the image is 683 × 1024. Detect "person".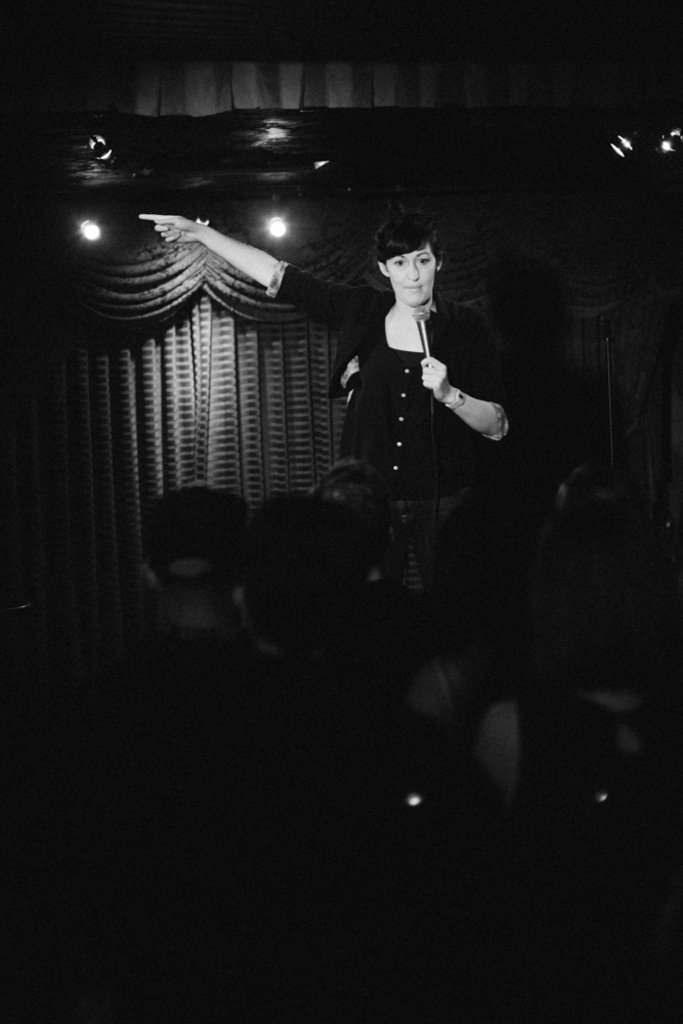
Detection: bbox=[134, 184, 524, 604].
